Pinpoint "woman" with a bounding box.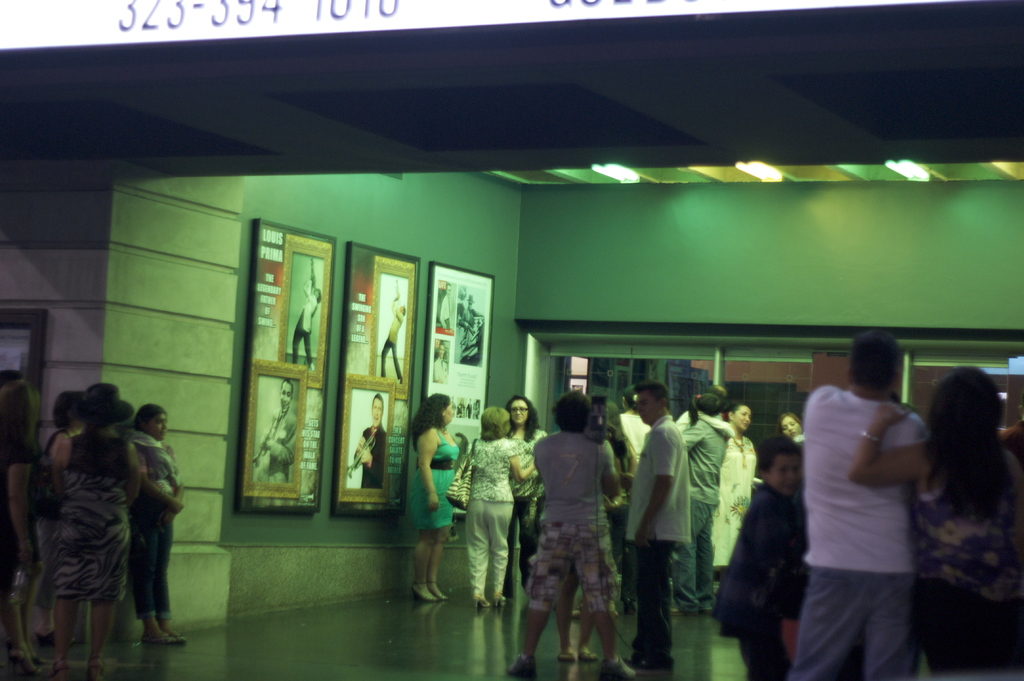
[850, 363, 1023, 680].
